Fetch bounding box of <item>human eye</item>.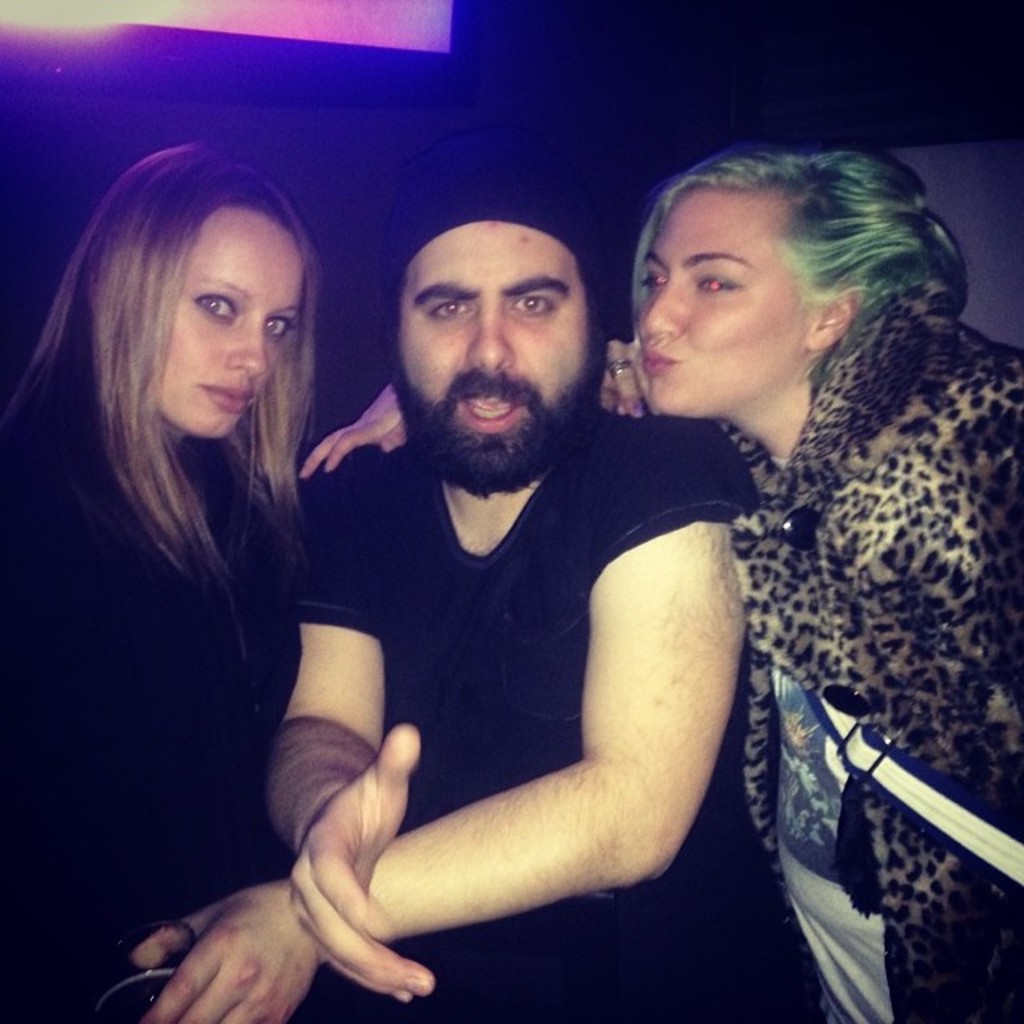
Bbox: [637,266,666,290].
